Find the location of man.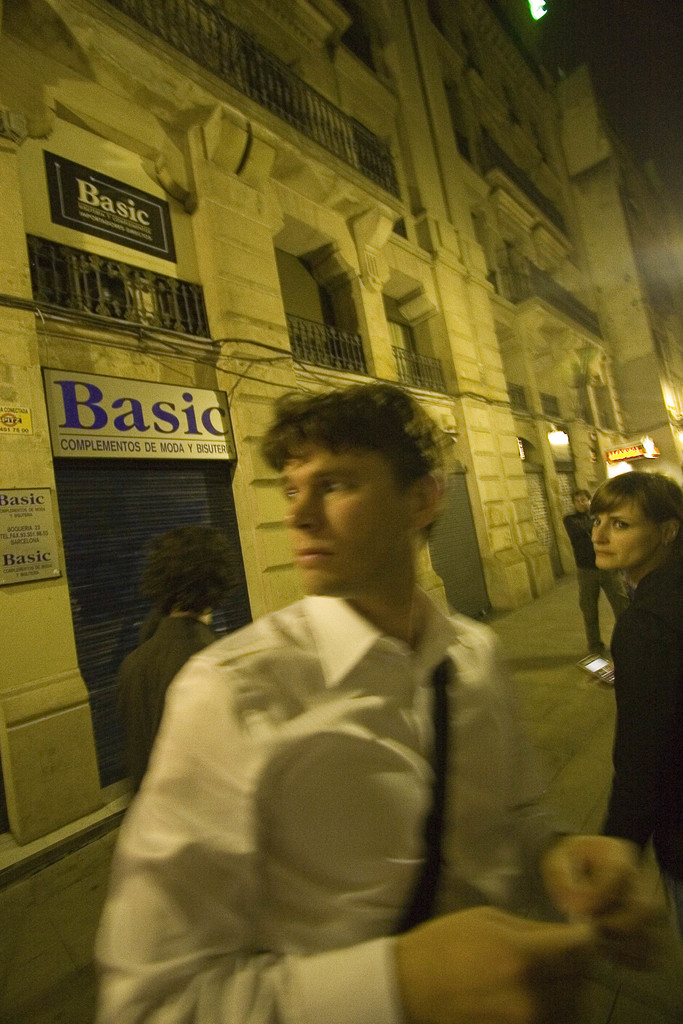
Location: (564,489,629,652).
